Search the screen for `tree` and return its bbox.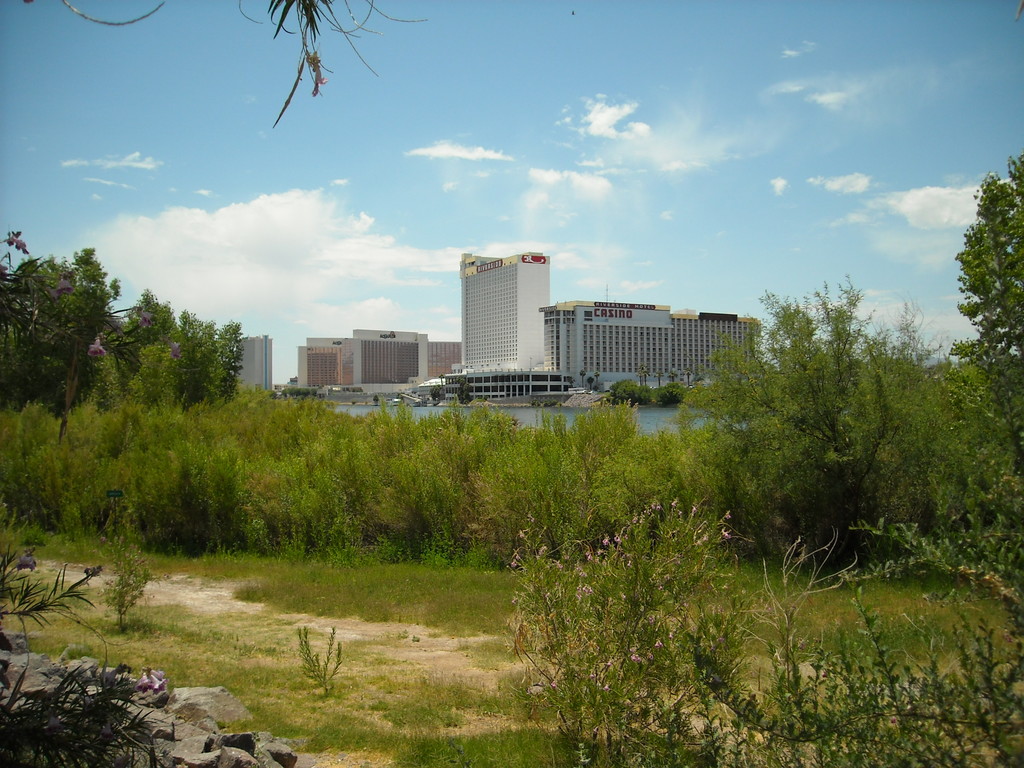
Found: [left=593, top=372, right=602, bottom=393].
